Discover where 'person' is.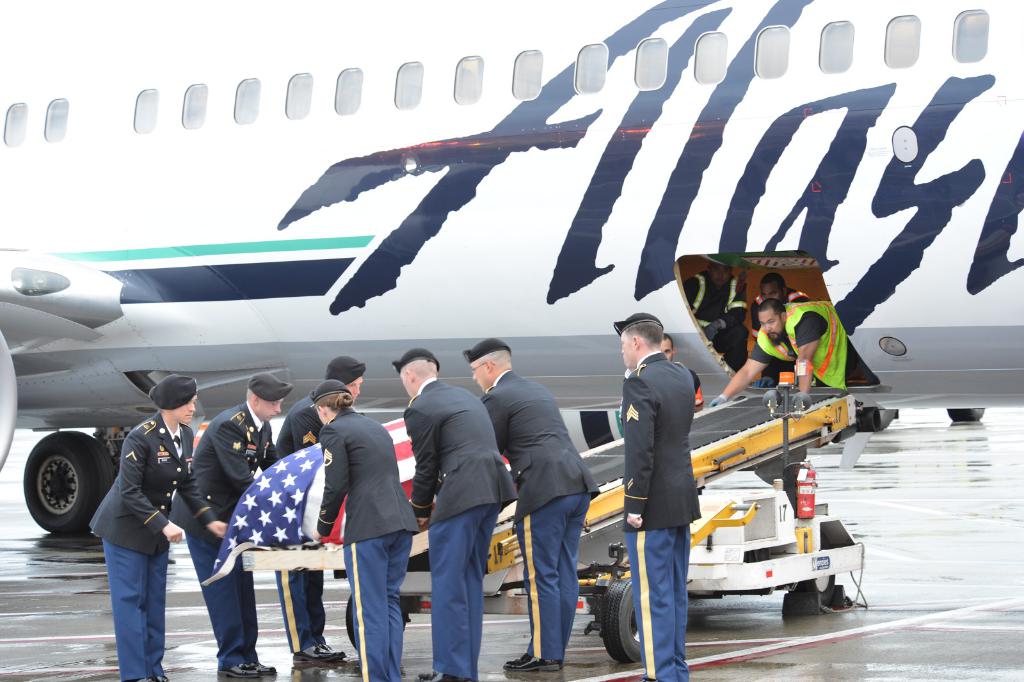
Discovered at box(682, 261, 748, 372).
